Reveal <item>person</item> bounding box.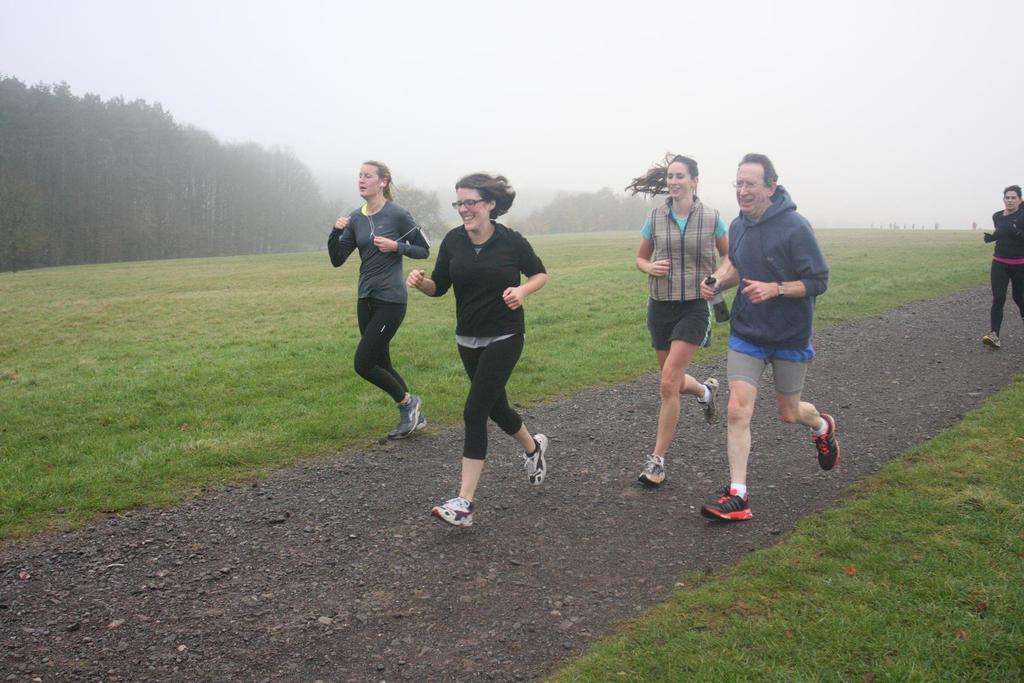
Revealed: bbox(981, 186, 1023, 355).
